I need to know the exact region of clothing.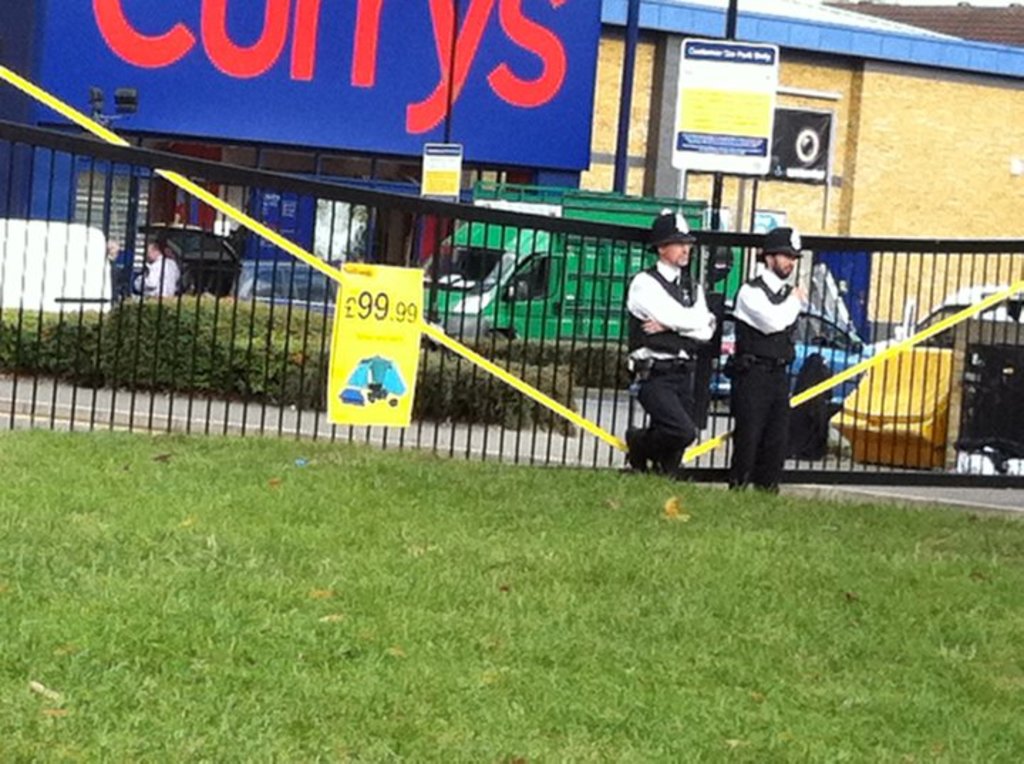
Region: bbox=[737, 275, 806, 477].
